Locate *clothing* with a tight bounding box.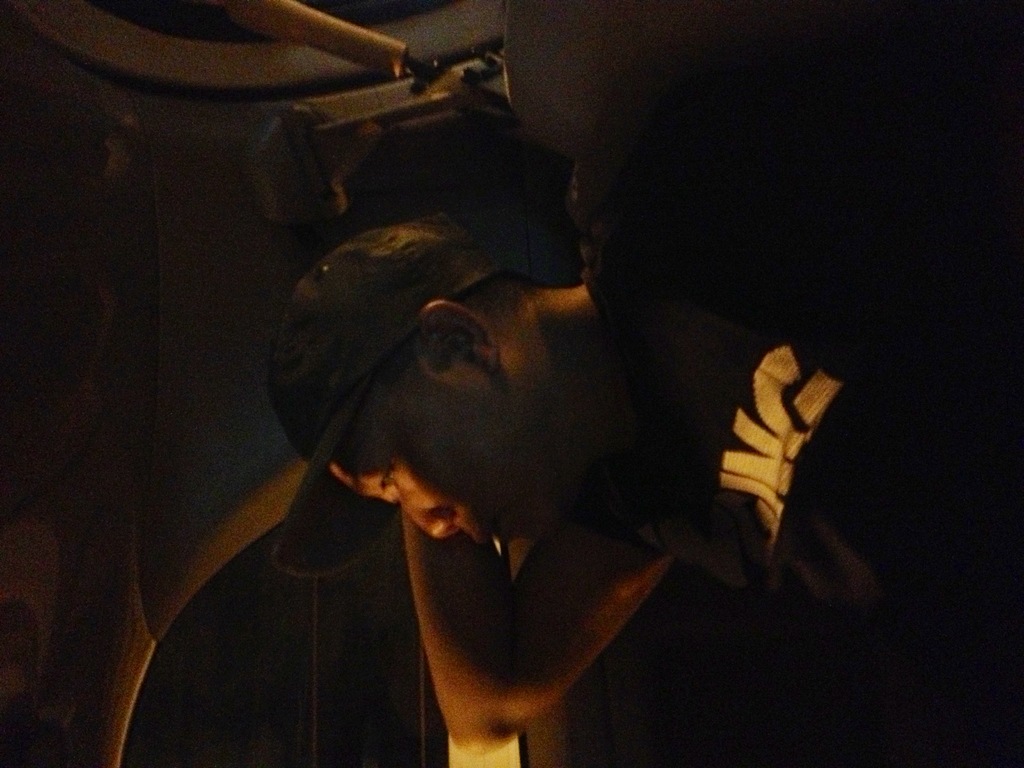
bbox=(589, 58, 1023, 611).
